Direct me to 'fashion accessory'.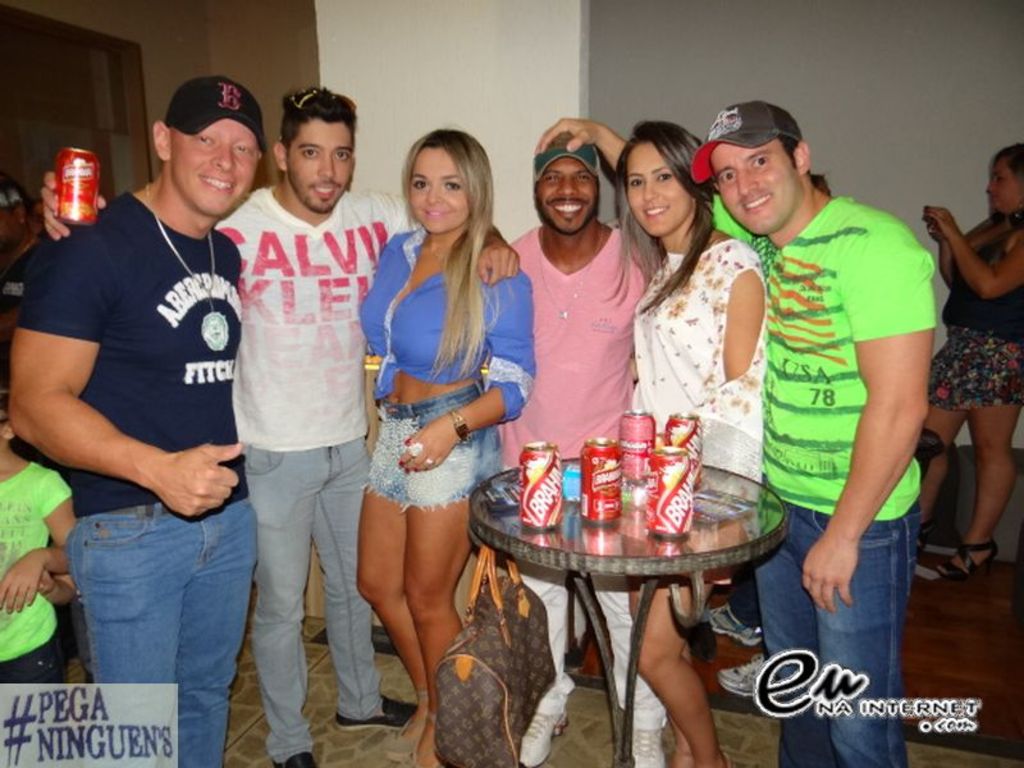
Direction: {"x1": 631, "y1": 727, "x2": 668, "y2": 767}.
